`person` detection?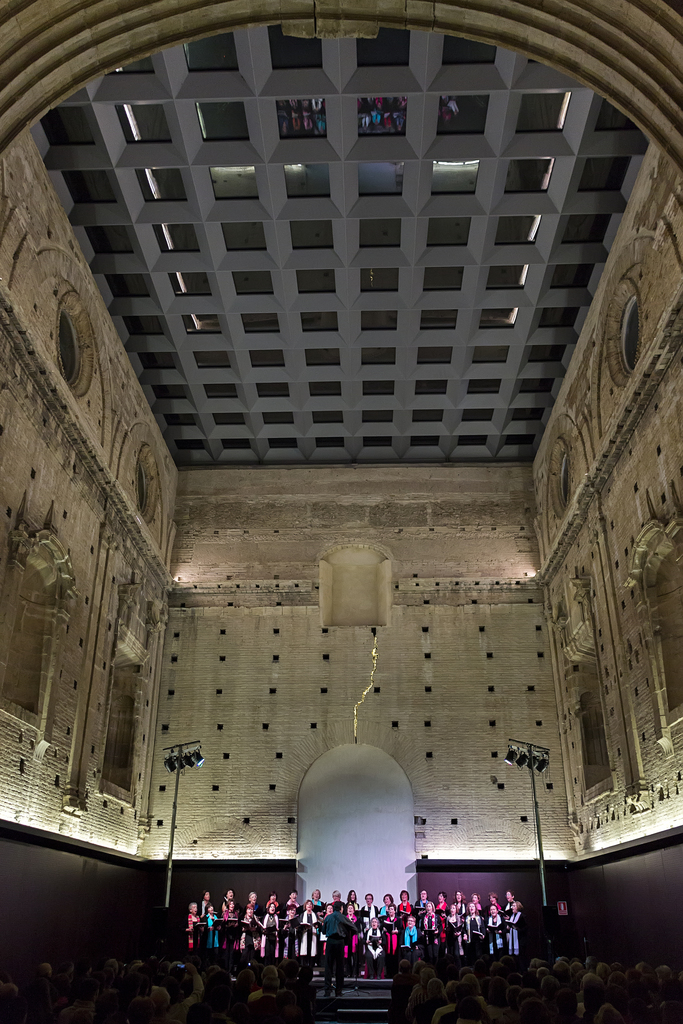
[361,893,380,932]
